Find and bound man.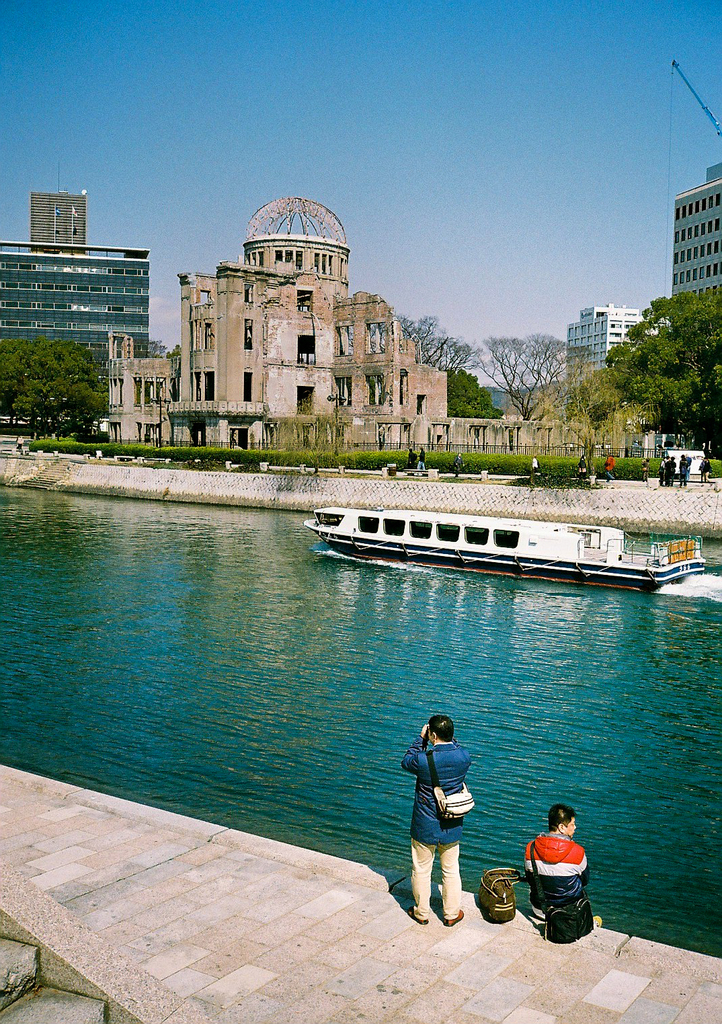
Bound: x1=403, y1=714, x2=502, y2=927.
